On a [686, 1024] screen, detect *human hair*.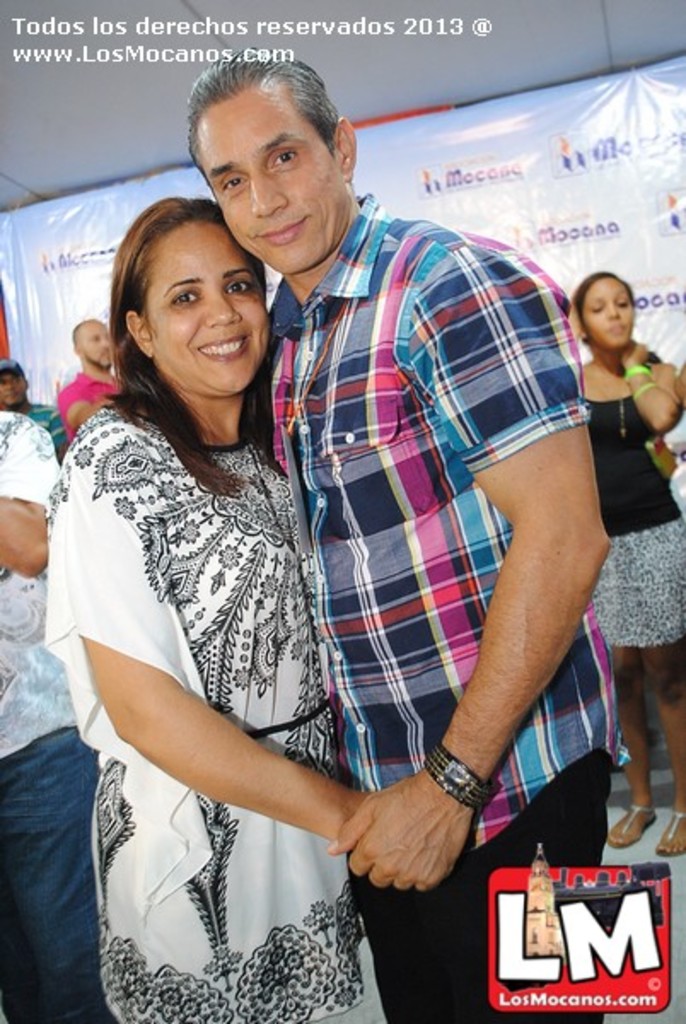
(96, 174, 276, 437).
